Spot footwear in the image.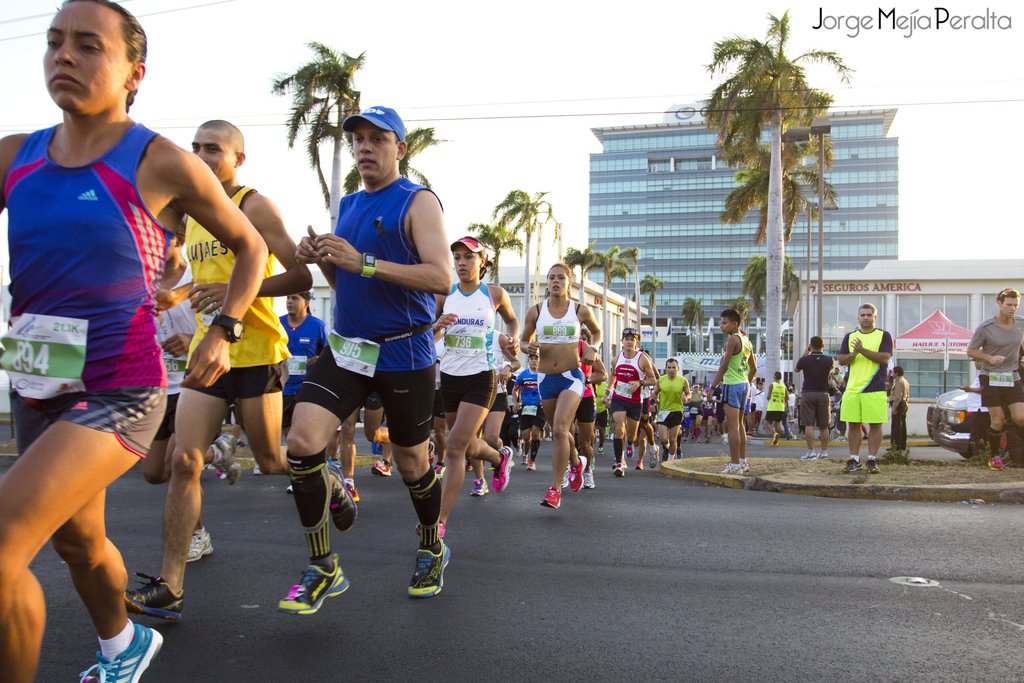
footwear found at pyautogui.locateOnScreen(571, 457, 588, 493).
